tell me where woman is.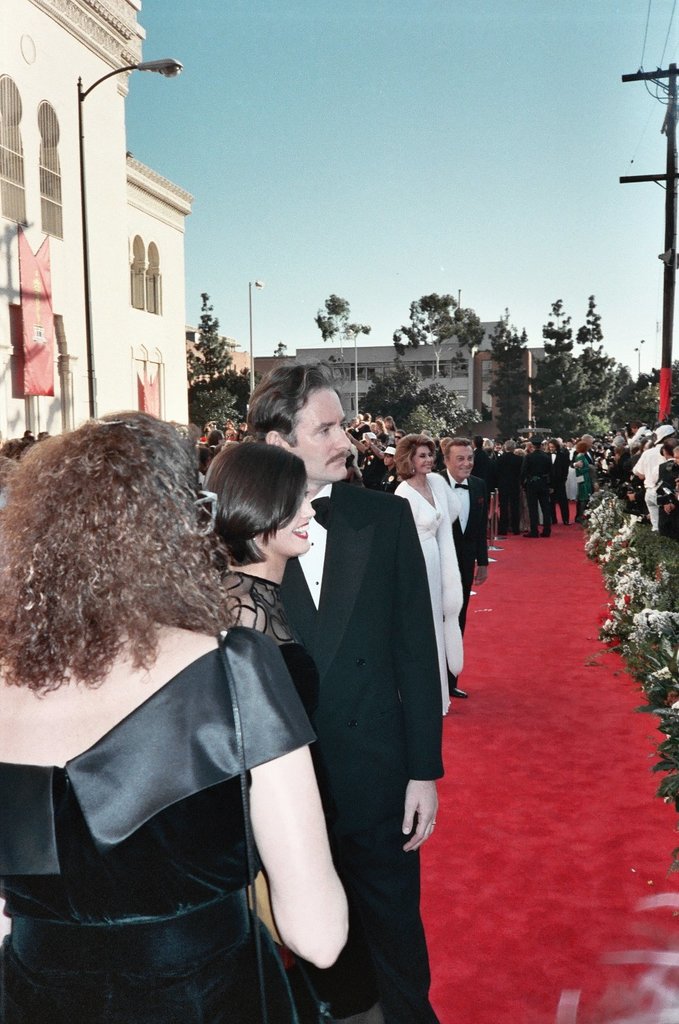
woman is at left=198, top=440, right=321, bottom=1023.
